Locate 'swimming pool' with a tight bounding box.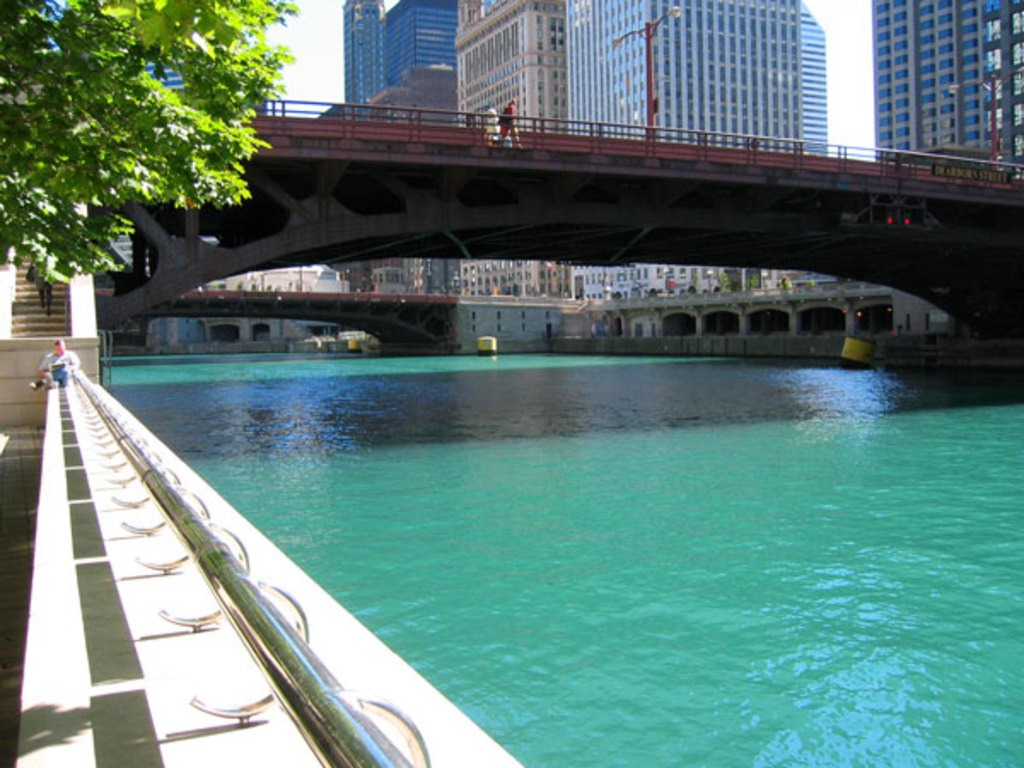
bbox(14, 329, 1004, 767).
